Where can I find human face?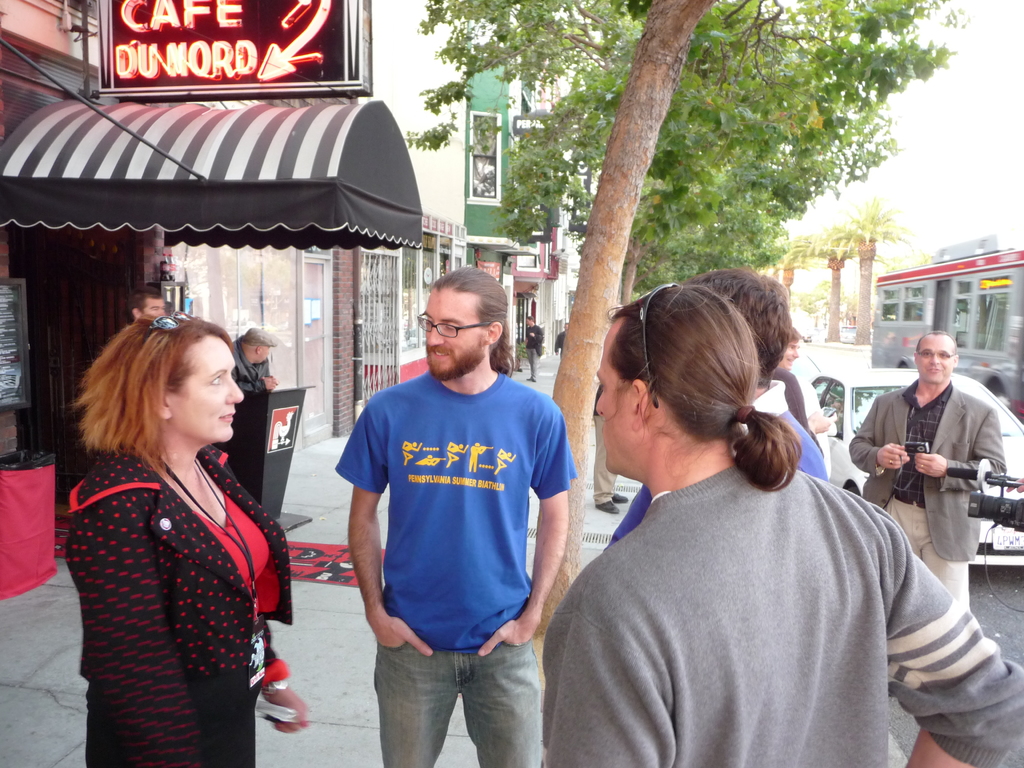
You can find it at rect(428, 288, 483, 378).
